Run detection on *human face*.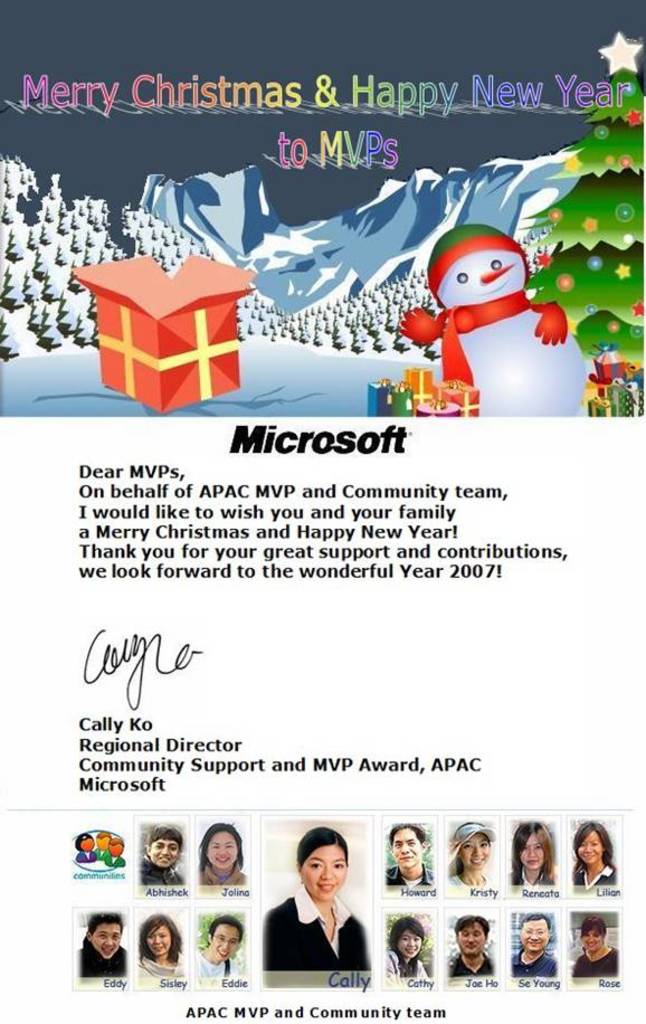
Result: x1=150 y1=923 x2=172 y2=952.
